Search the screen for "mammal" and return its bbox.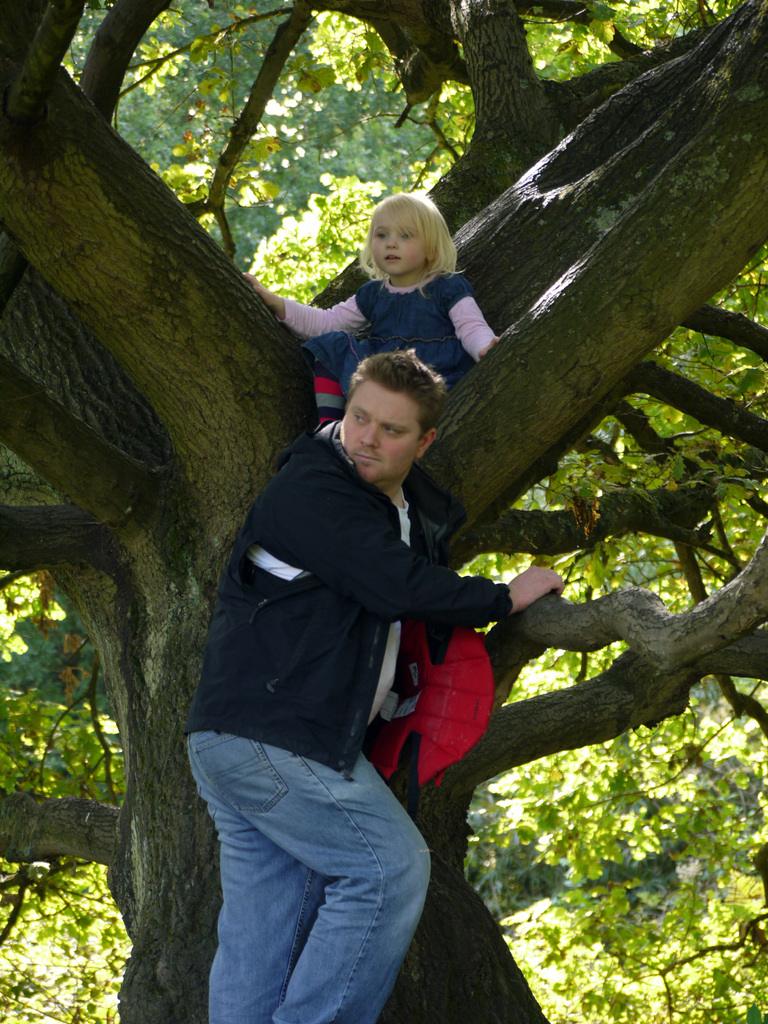
Found: 245, 188, 502, 440.
